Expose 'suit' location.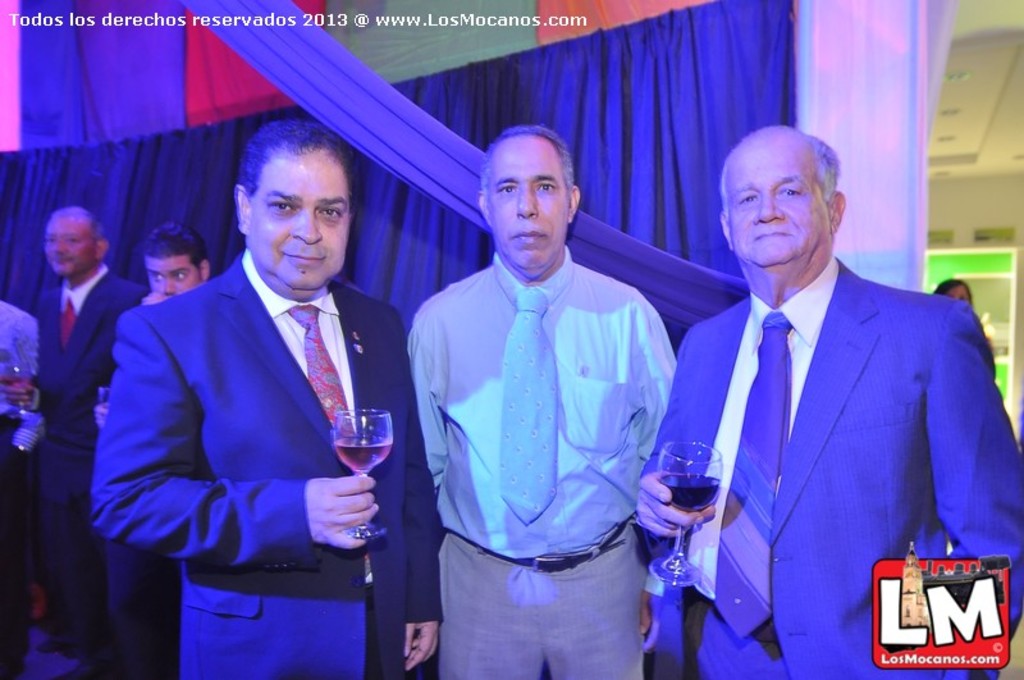
Exposed at l=36, t=263, r=151, b=661.
